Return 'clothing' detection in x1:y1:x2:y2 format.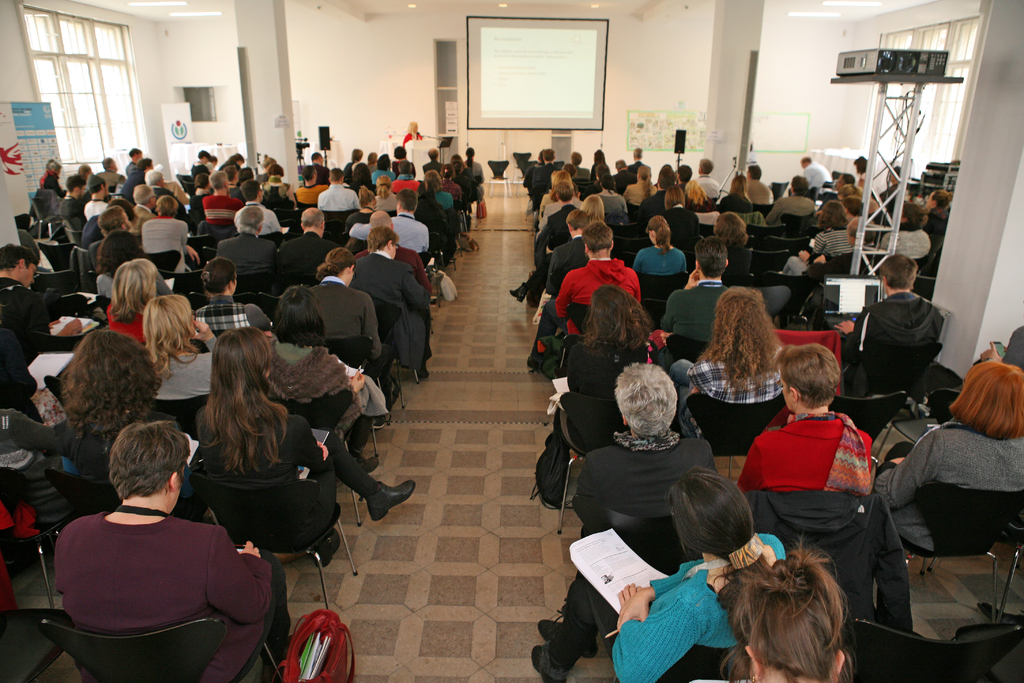
716:193:752:210.
